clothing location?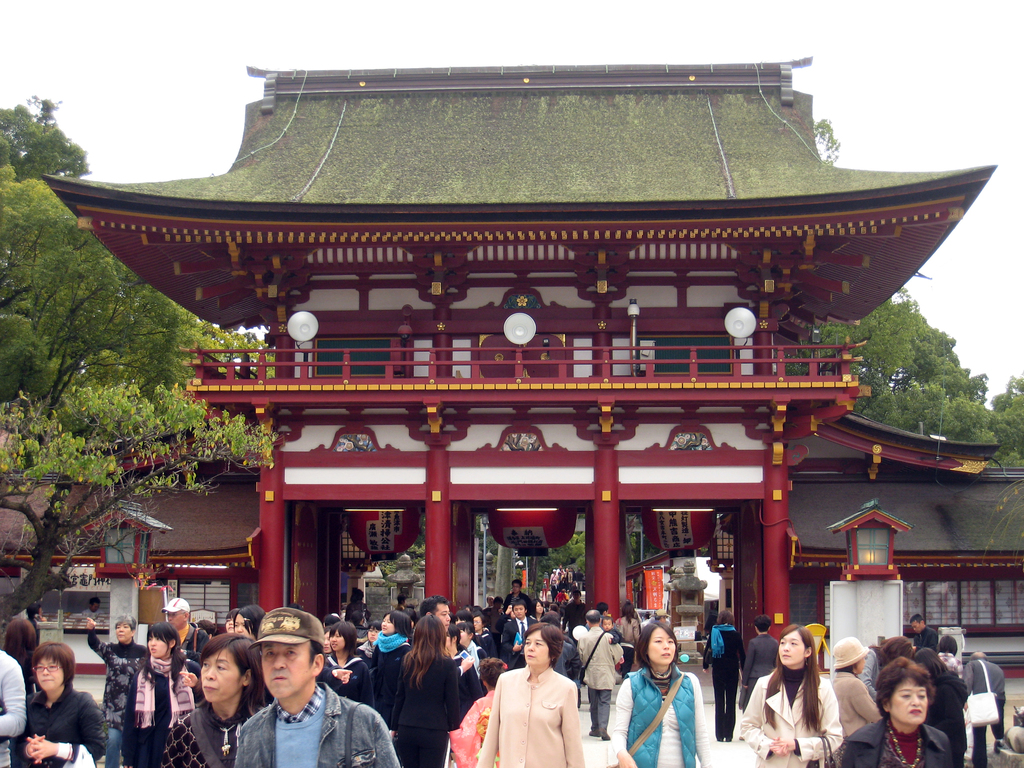
select_region(584, 626, 622, 688)
